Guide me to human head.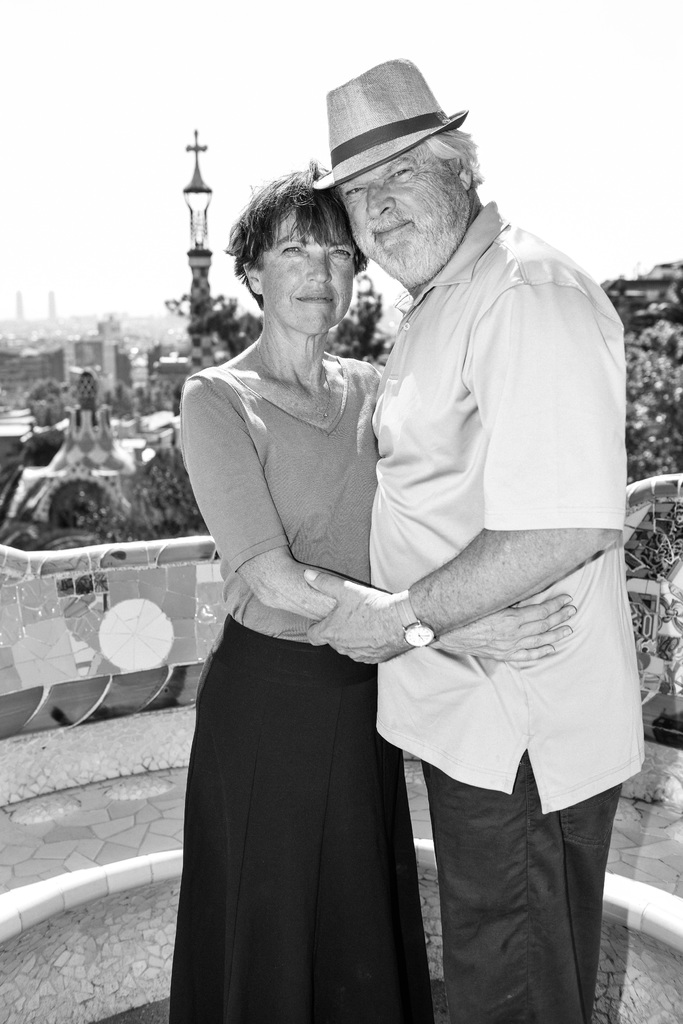
Guidance: 304,56,478,291.
